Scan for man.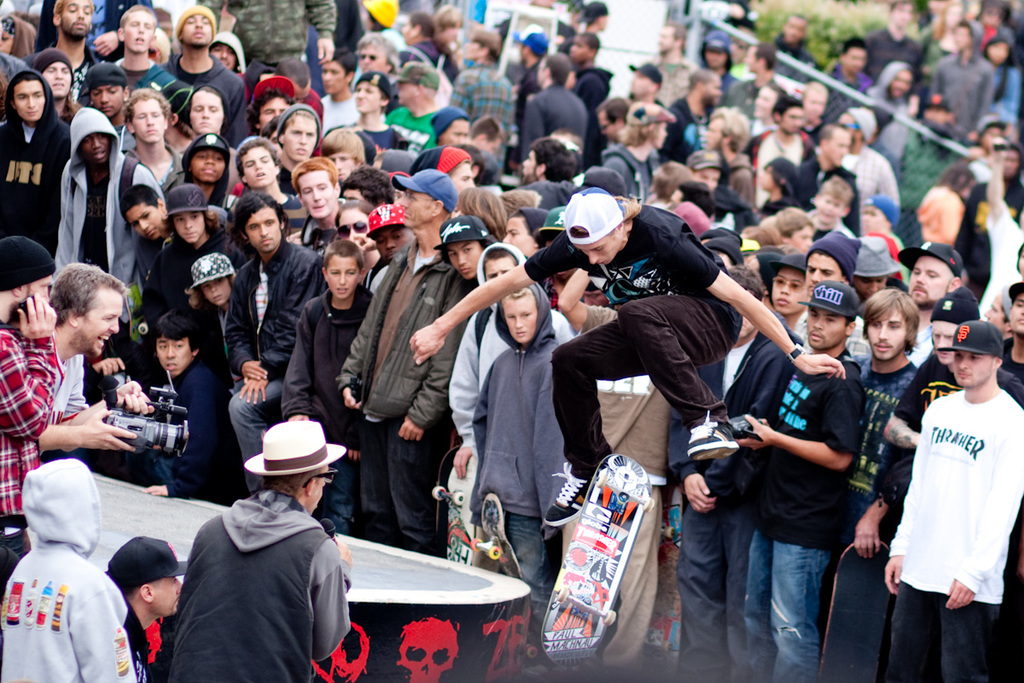
Scan result: <bbox>840, 291, 922, 682</bbox>.
